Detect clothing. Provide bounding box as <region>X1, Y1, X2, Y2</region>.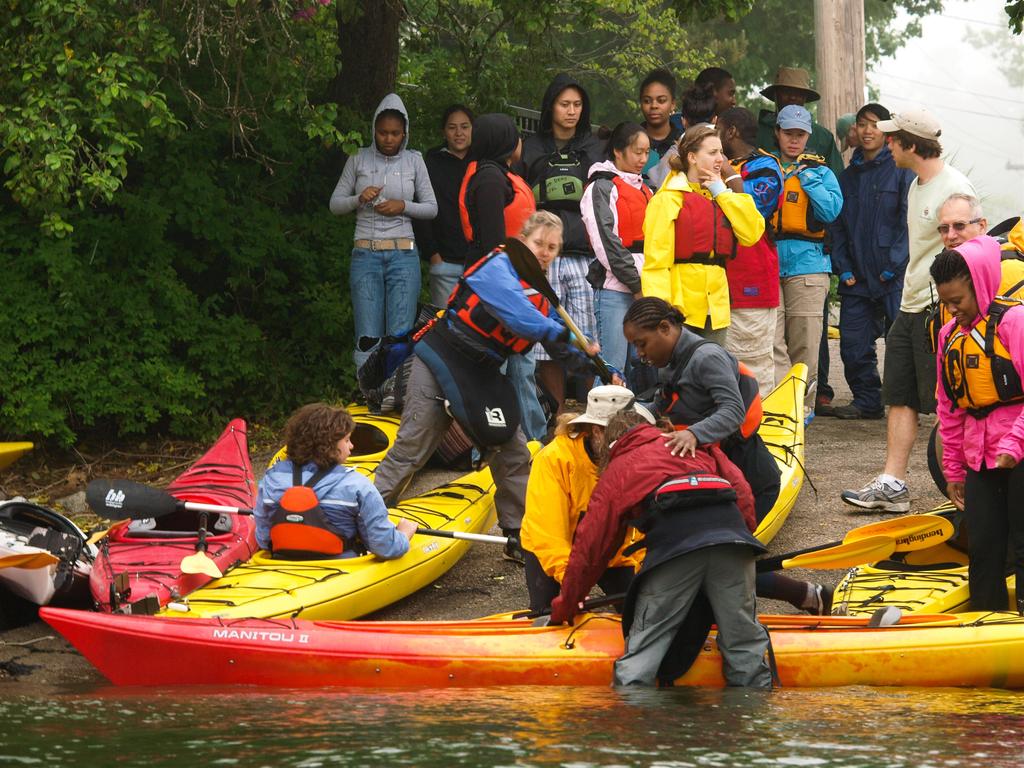
<region>728, 562, 801, 602</region>.
